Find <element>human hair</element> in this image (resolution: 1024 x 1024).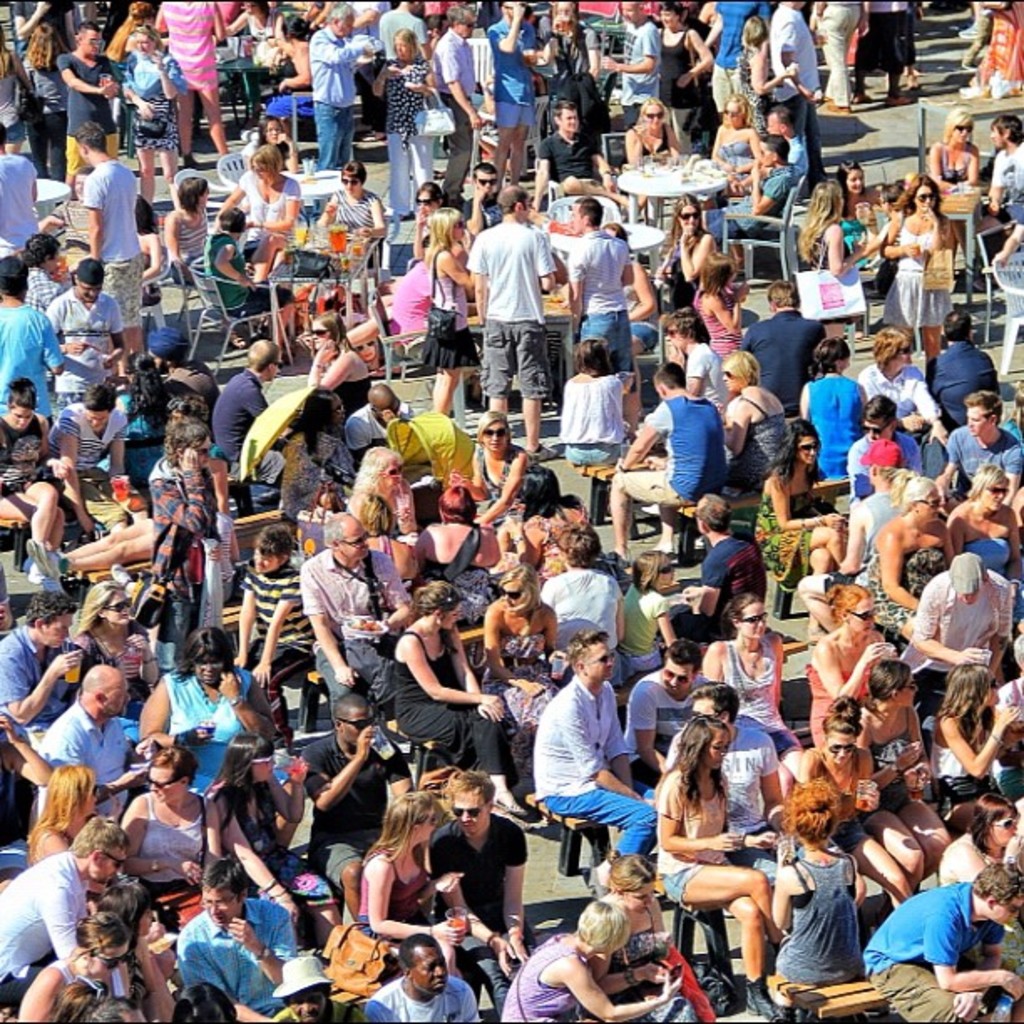
box=[939, 664, 997, 736].
